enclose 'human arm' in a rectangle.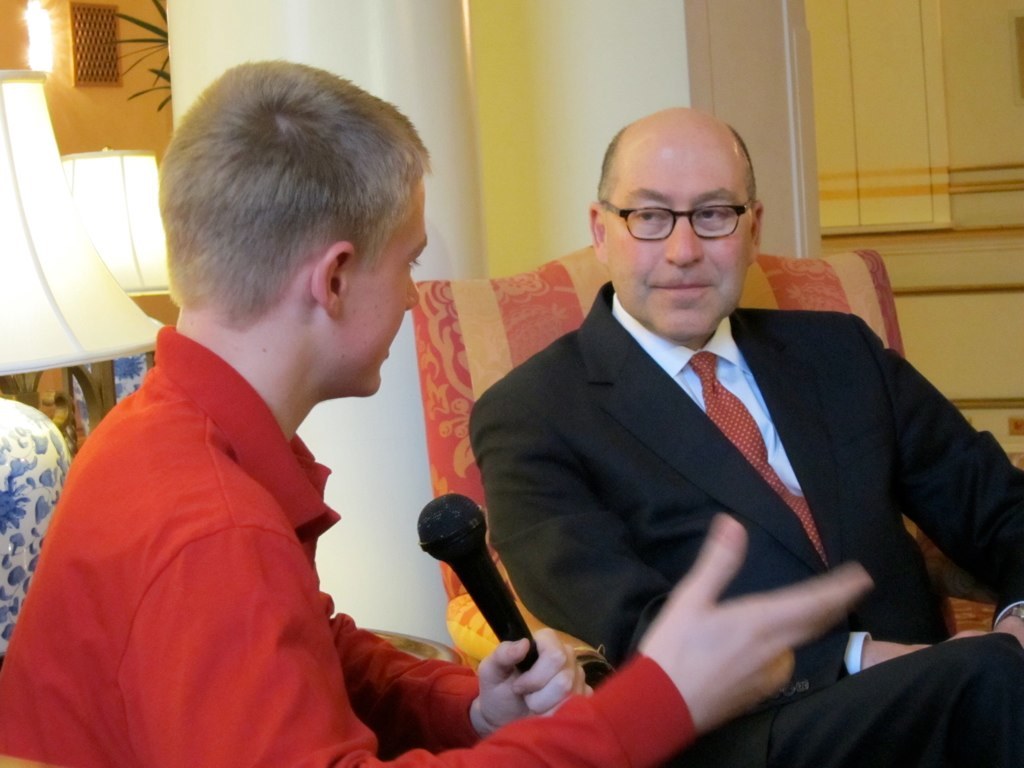
crop(132, 467, 874, 767).
